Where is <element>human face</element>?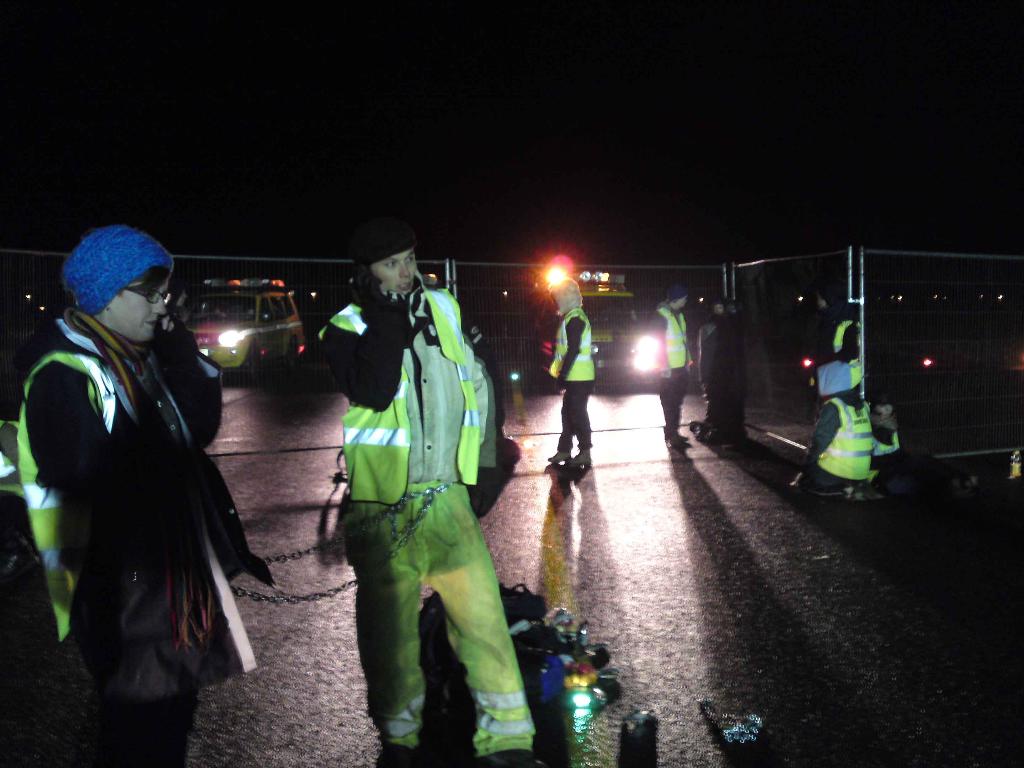
box(372, 252, 415, 292).
